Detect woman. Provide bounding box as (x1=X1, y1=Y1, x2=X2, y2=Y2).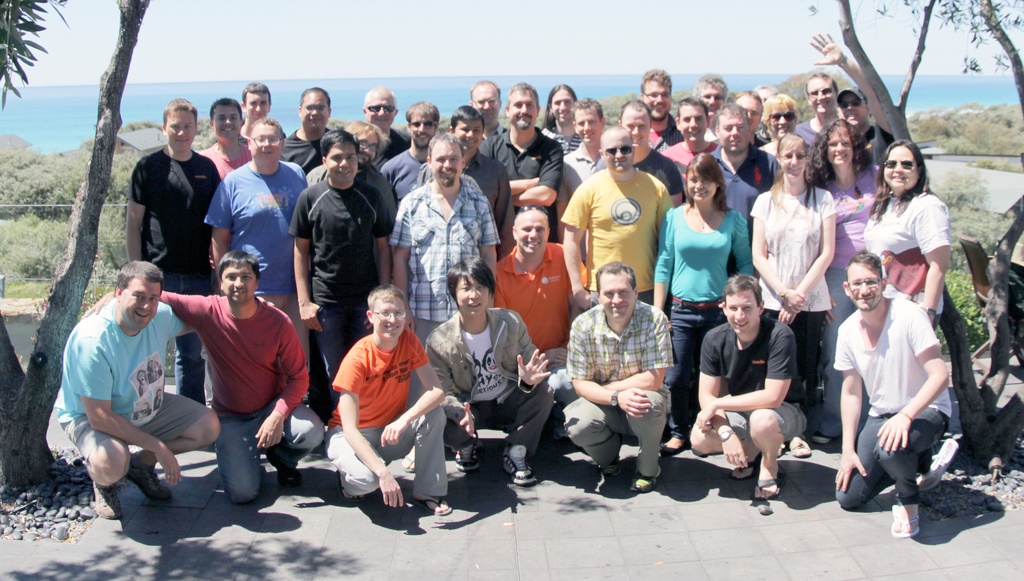
(x1=851, y1=157, x2=967, y2=353).
